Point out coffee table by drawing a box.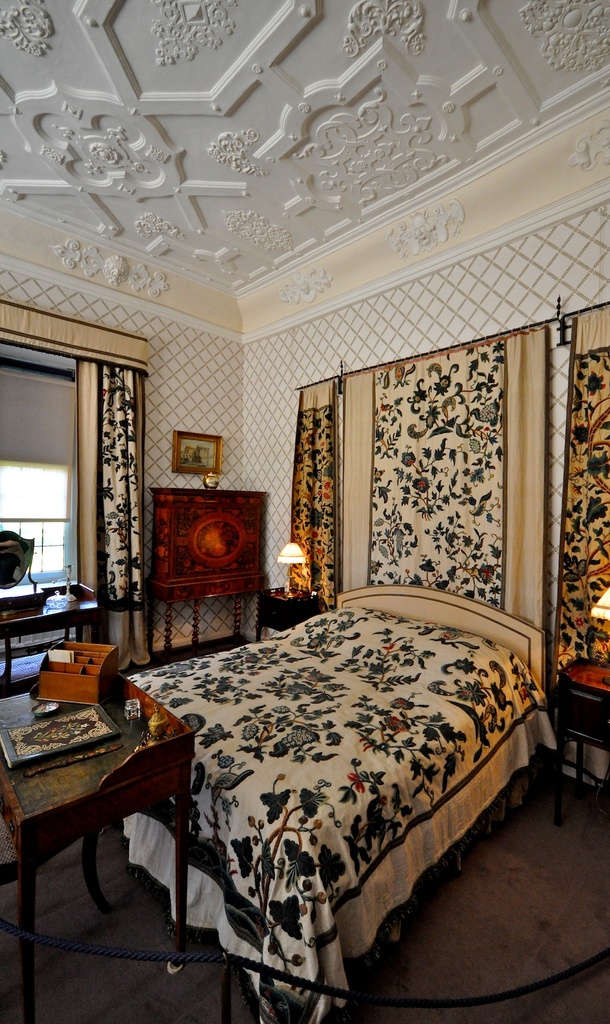
0 644 202 1017.
